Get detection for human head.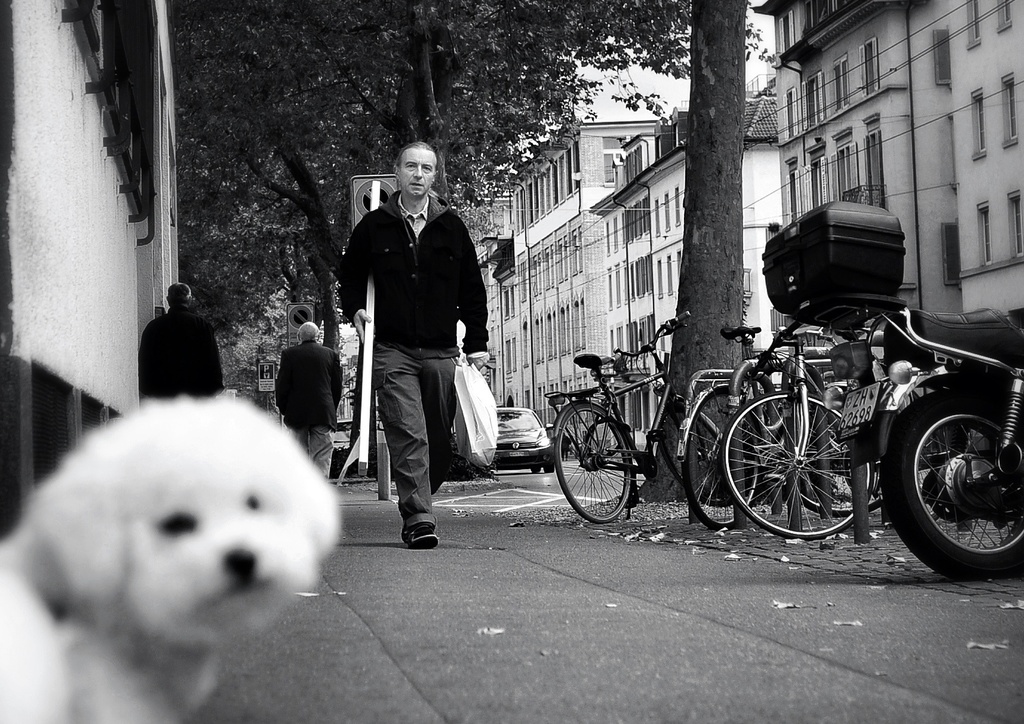
Detection: Rect(394, 139, 438, 197).
